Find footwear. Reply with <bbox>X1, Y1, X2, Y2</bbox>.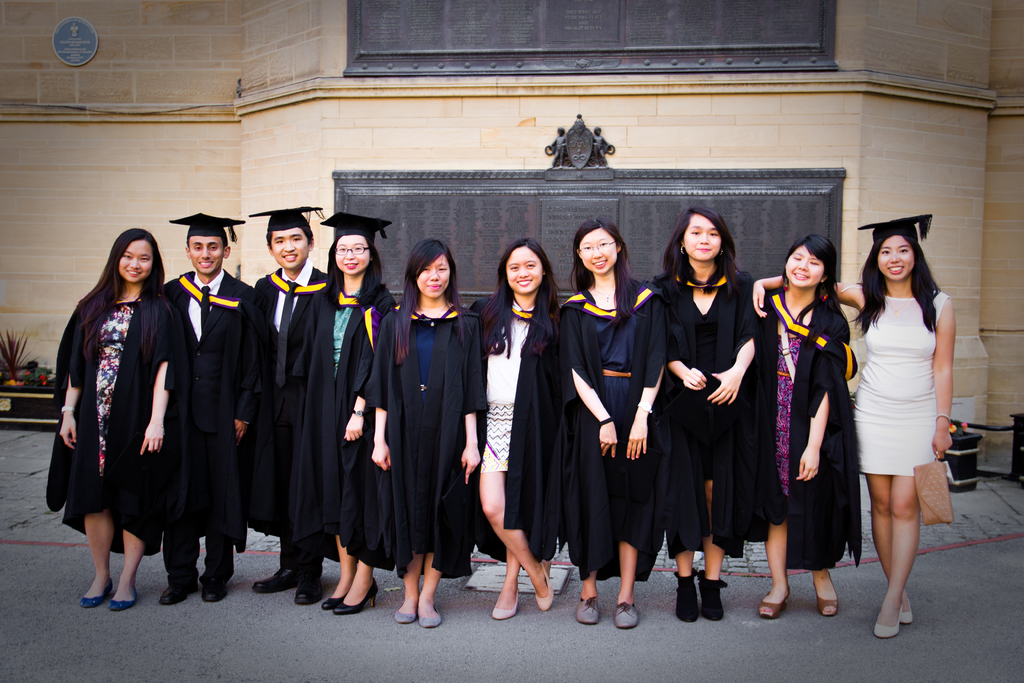
<bbox>612, 602, 637, 630</bbox>.
